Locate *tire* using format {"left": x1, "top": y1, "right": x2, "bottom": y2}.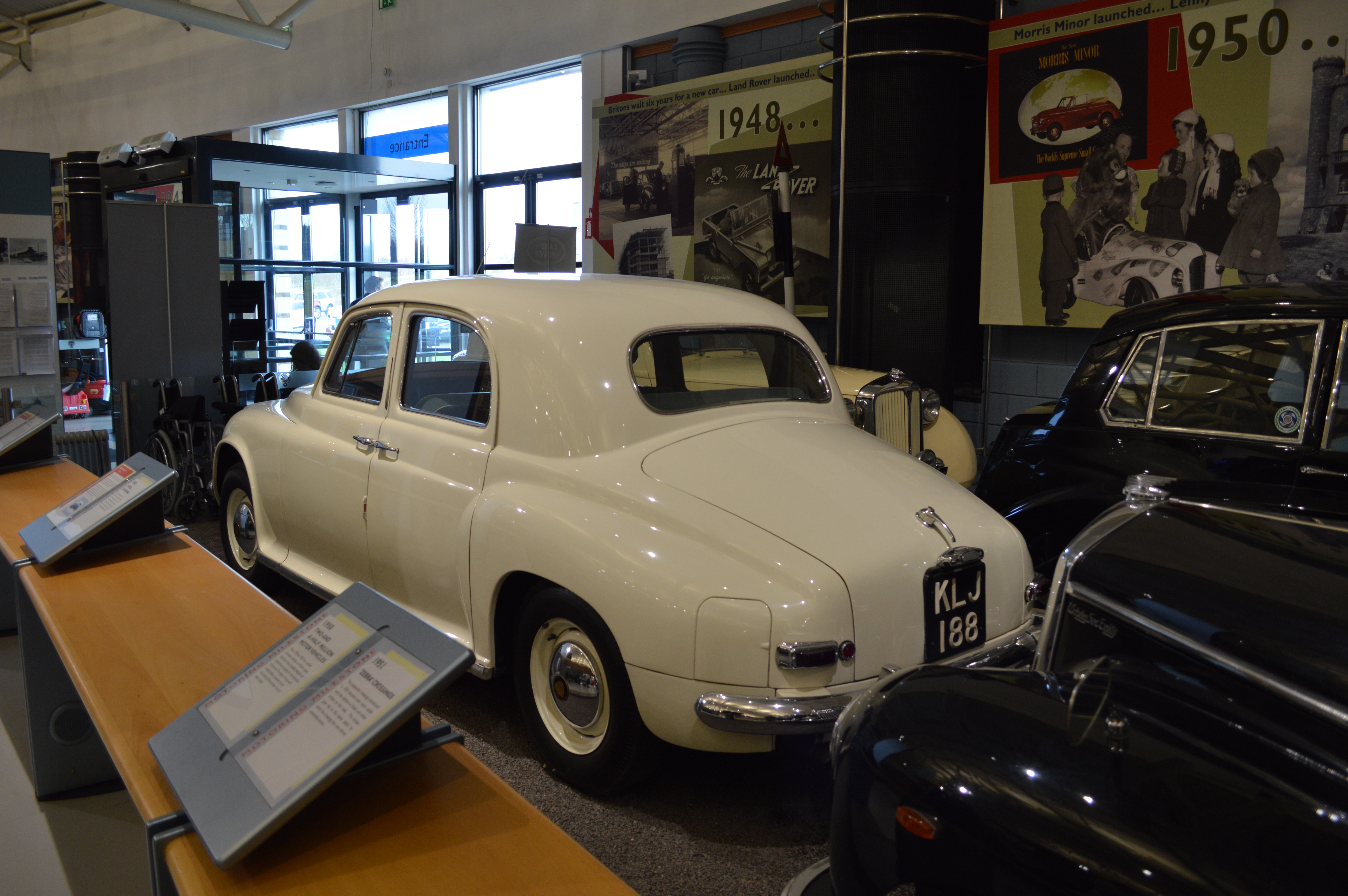
{"left": 139, "top": 44, "right": 142, "bottom": 48}.
